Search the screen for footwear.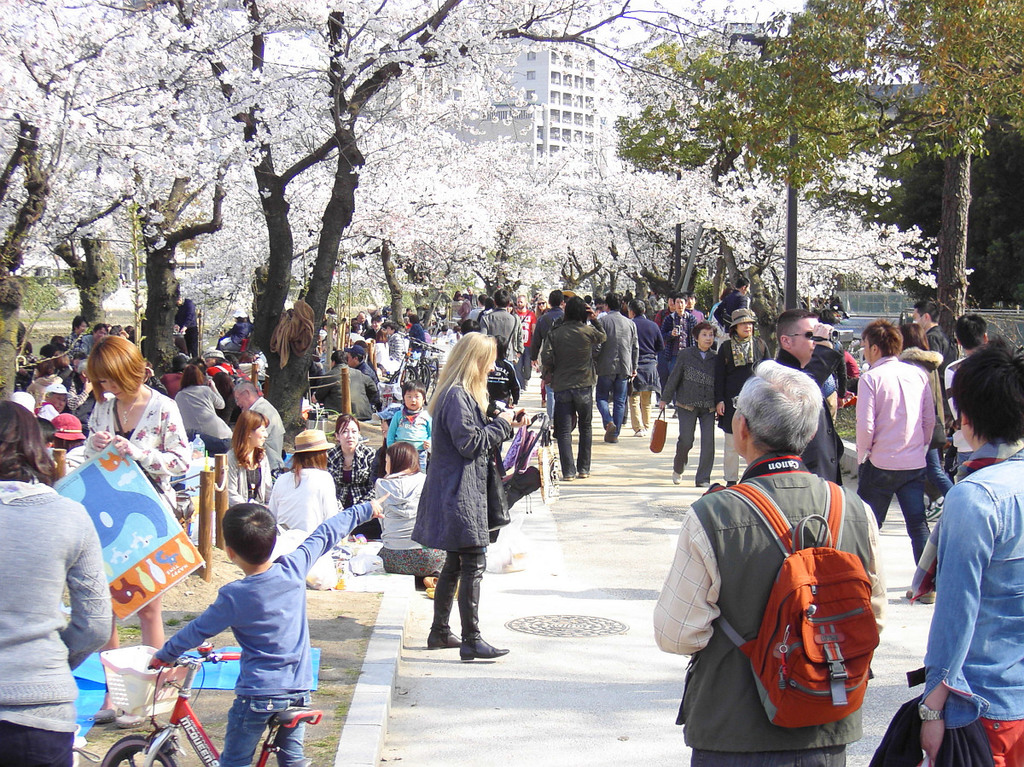
Found at region(906, 591, 939, 603).
